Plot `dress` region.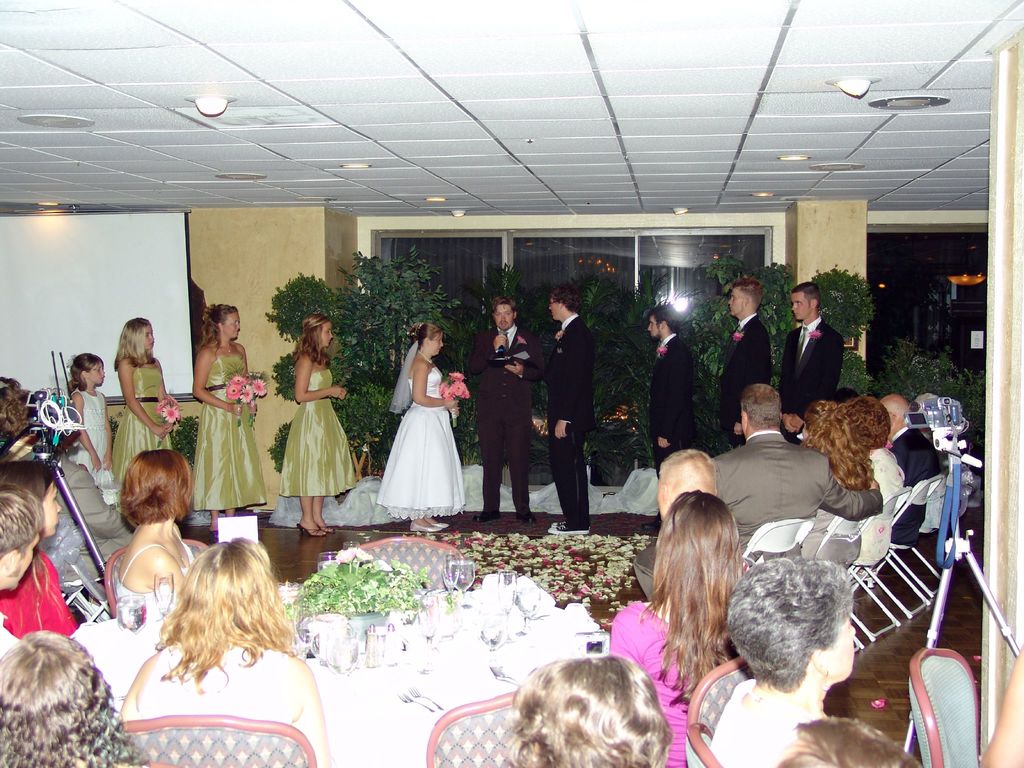
Plotted at left=273, top=360, right=359, bottom=521.
